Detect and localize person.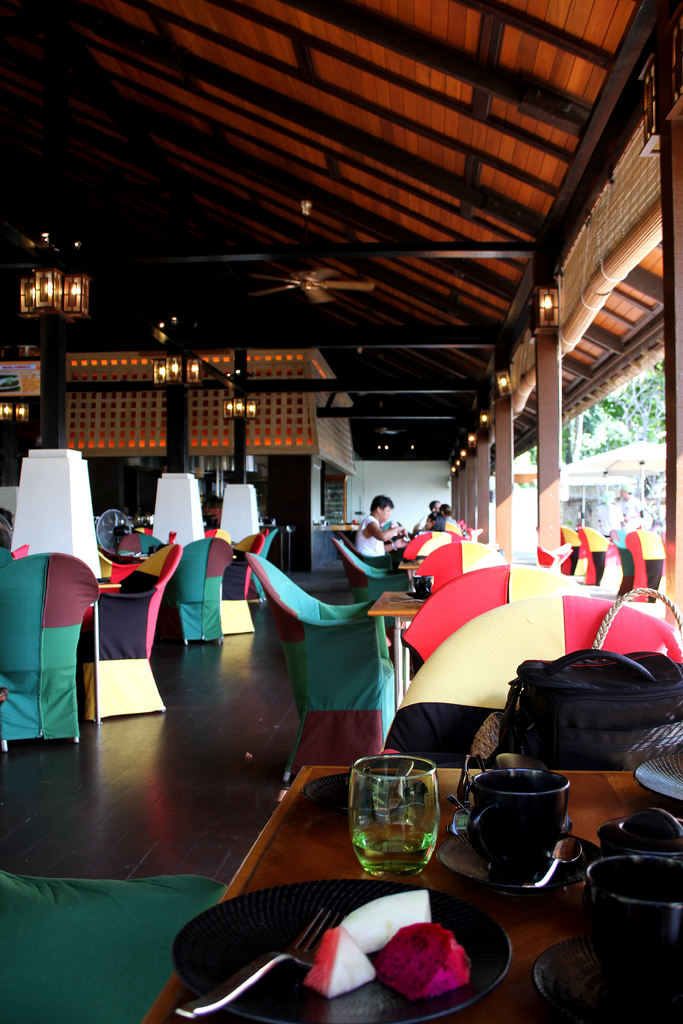
Localized at 438:499:461:534.
